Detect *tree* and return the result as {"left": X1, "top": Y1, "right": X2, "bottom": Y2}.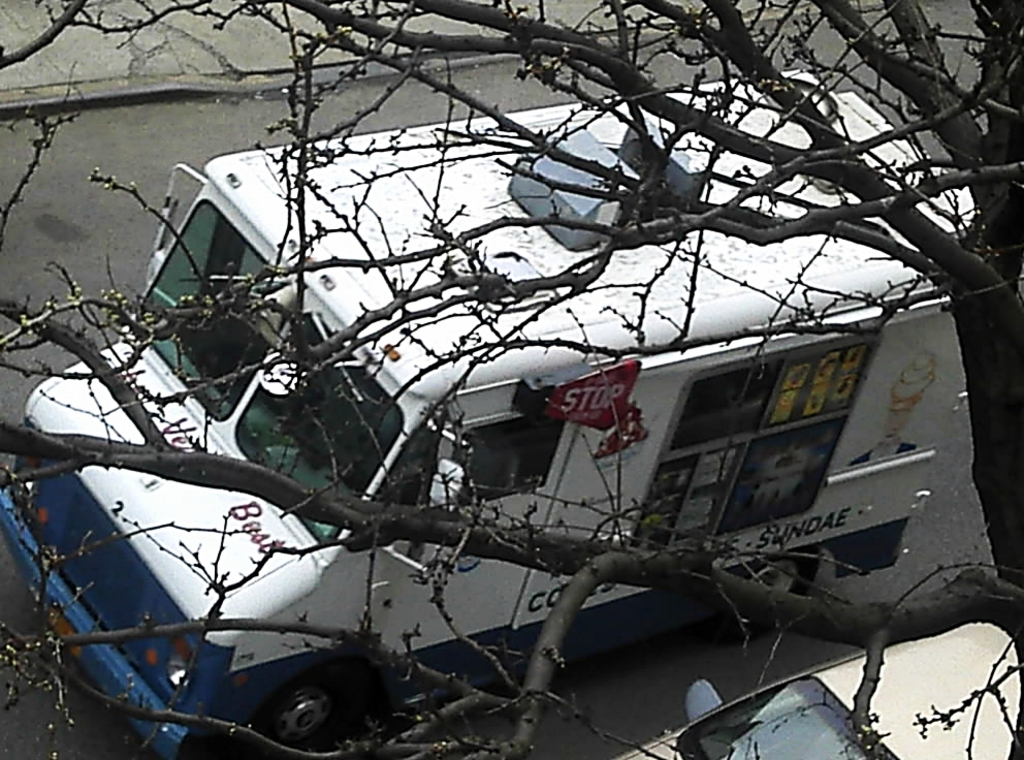
{"left": 12, "top": 21, "right": 1023, "bottom": 754}.
